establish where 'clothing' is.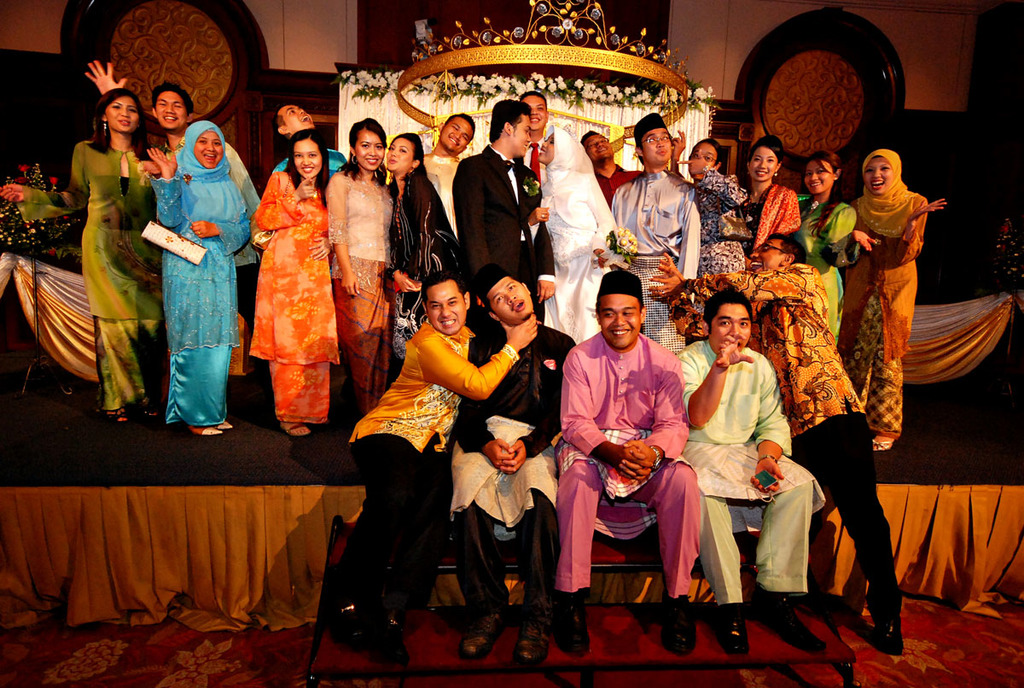
Established at x1=835, y1=184, x2=927, y2=441.
